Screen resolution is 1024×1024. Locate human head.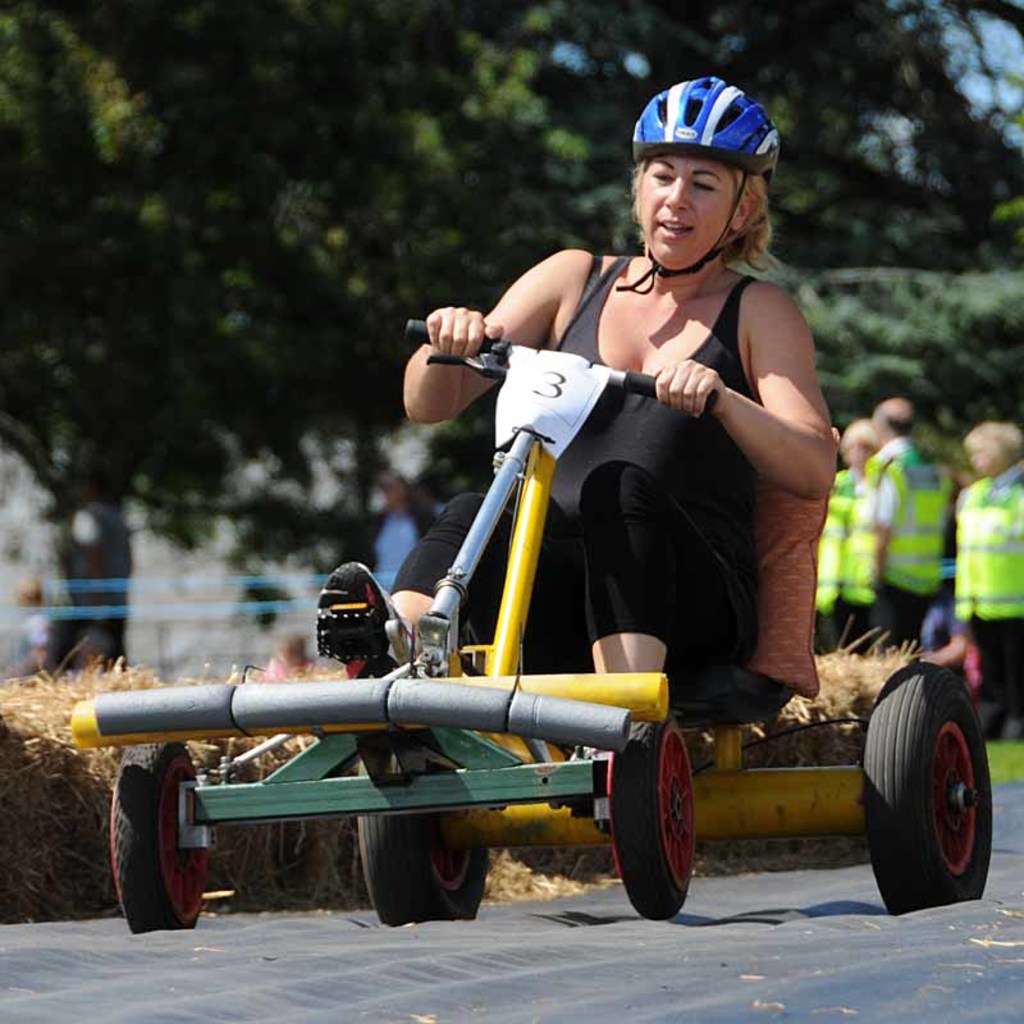
region(620, 65, 804, 278).
